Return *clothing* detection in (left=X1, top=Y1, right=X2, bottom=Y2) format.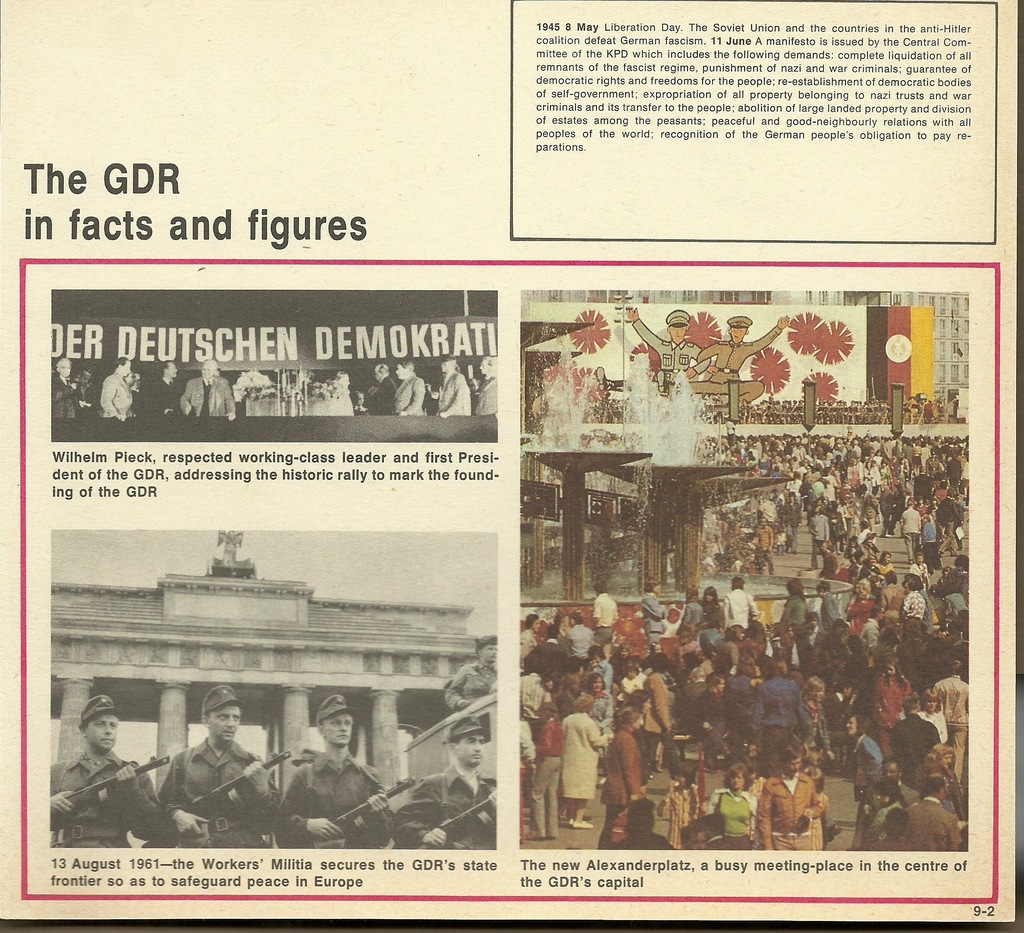
(left=147, top=374, right=177, bottom=417).
